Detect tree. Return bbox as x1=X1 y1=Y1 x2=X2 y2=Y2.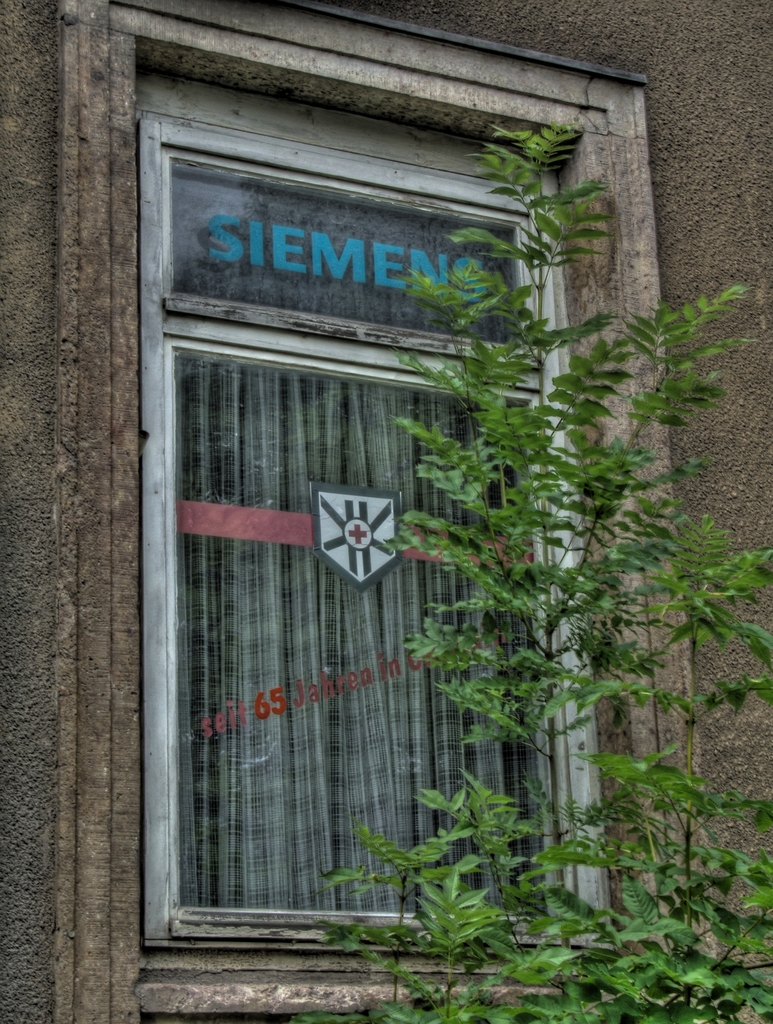
x1=307 y1=120 x2=772 y2=1023.
